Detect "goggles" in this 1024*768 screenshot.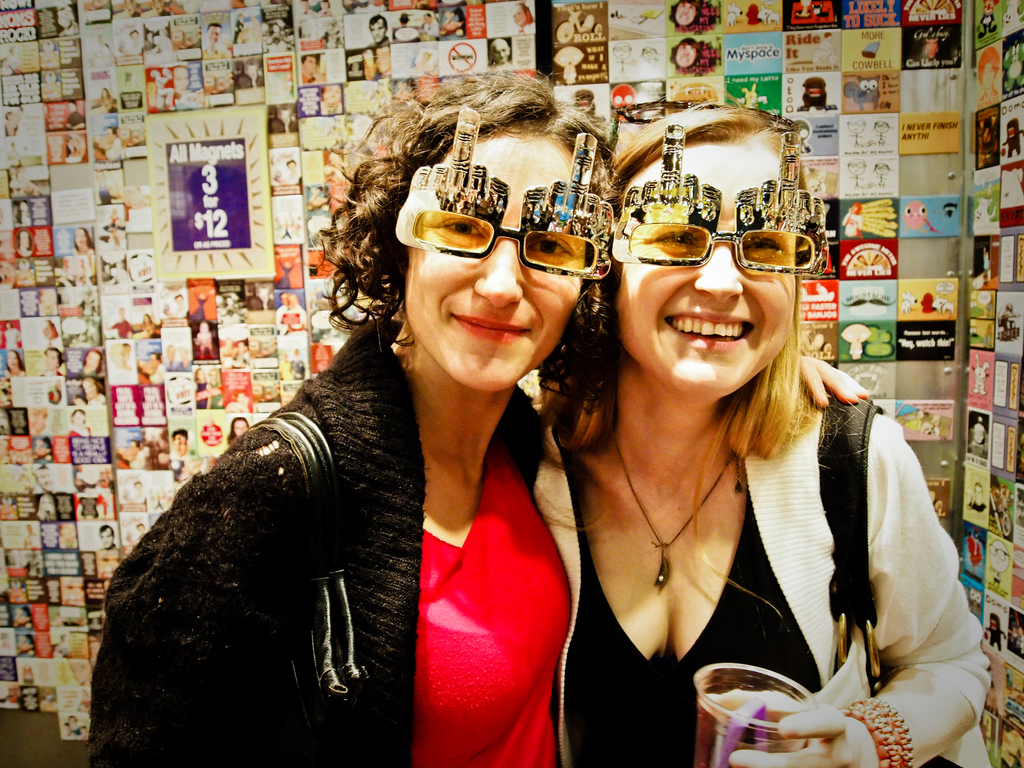
Detection: (602, 179, 812, 281).
